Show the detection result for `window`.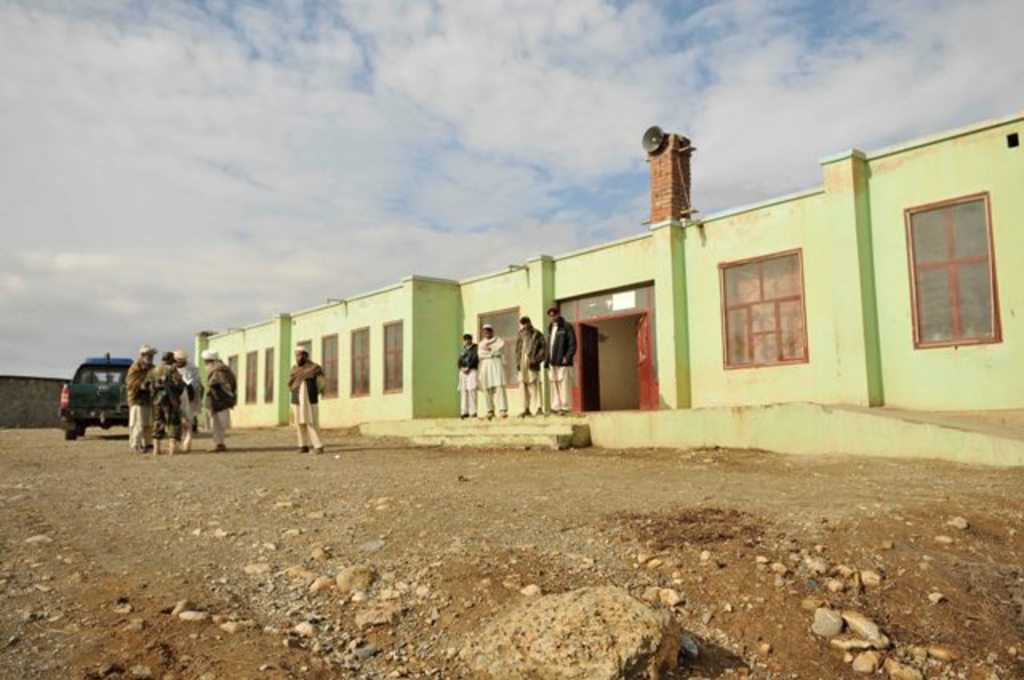
x1=722, y1=245, x2=805, y2=365.
